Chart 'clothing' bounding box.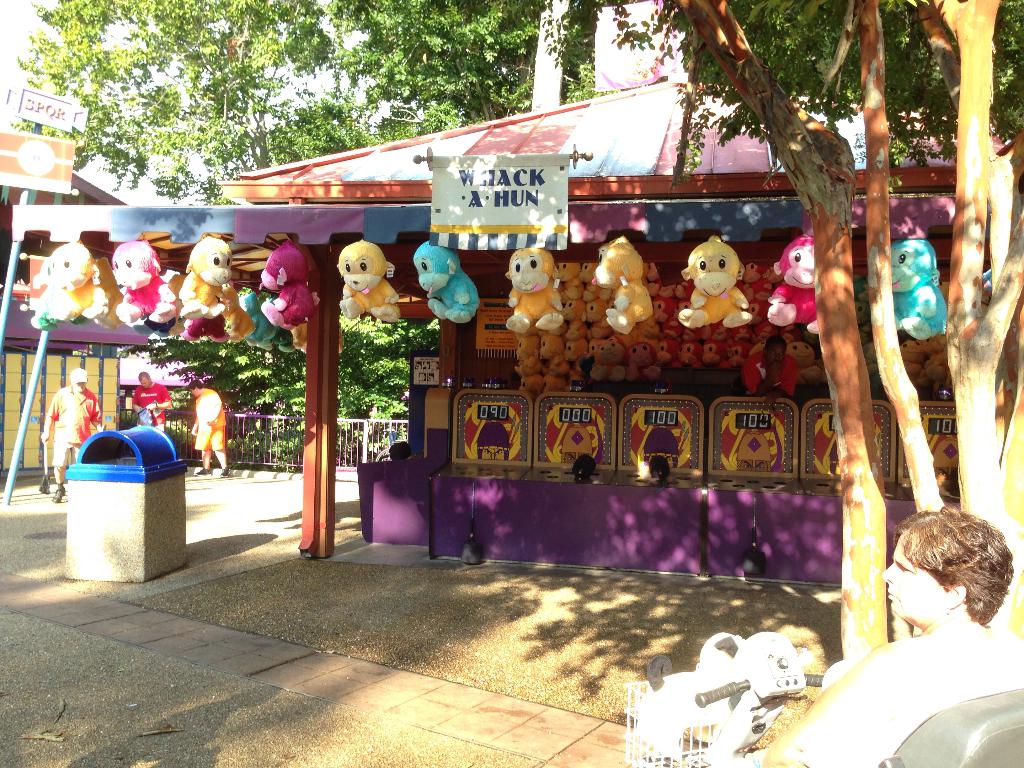
Charted: [x1=47, y1=384, x2=103, y2=466].
